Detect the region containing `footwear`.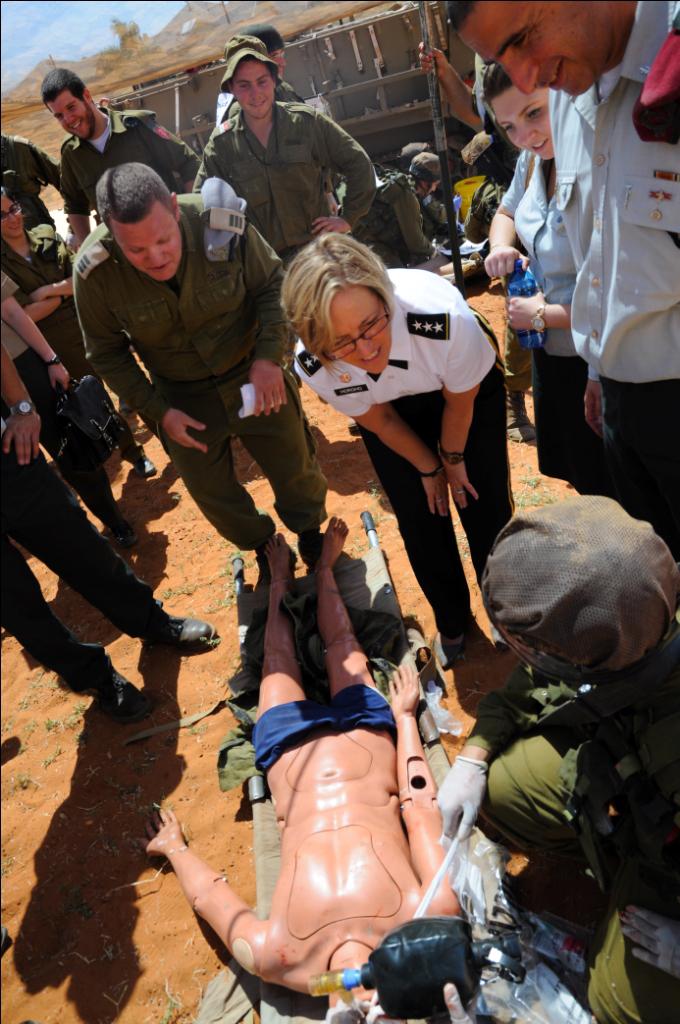
select_region(132, 445, 155, 480).
